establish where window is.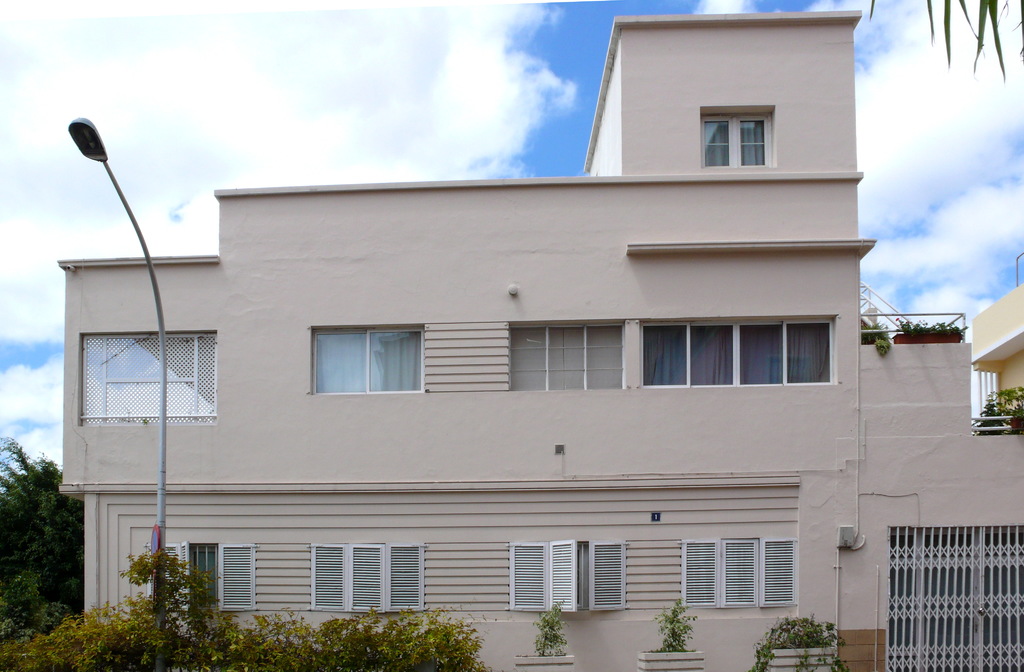
Established at 679:537:799:608.
